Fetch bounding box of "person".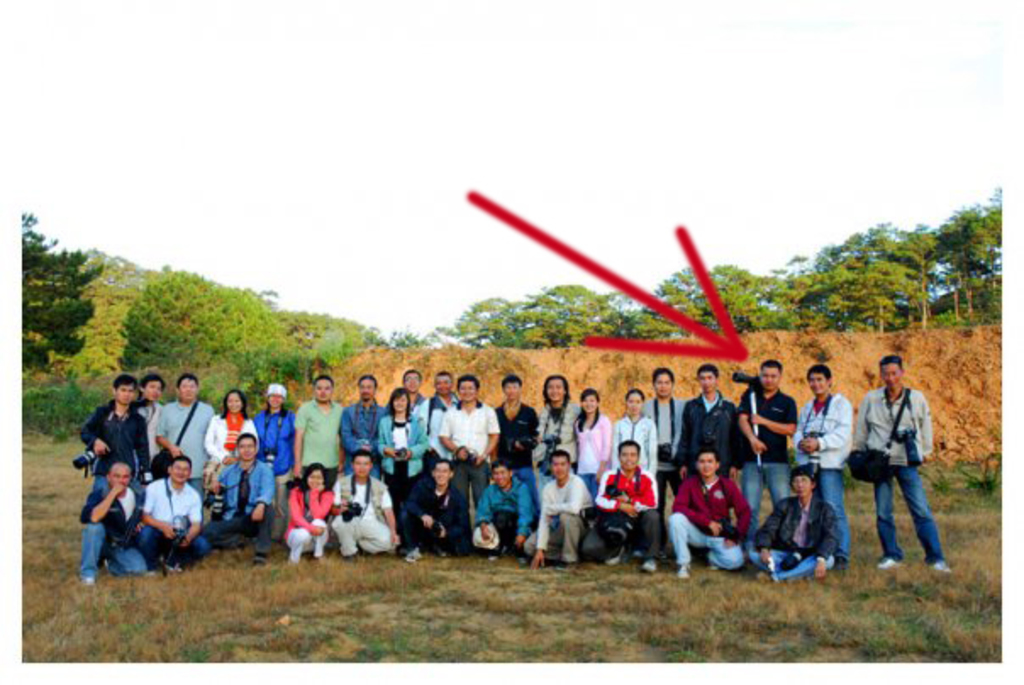
Bbox: bbox=[644, 363, 683, 432].
